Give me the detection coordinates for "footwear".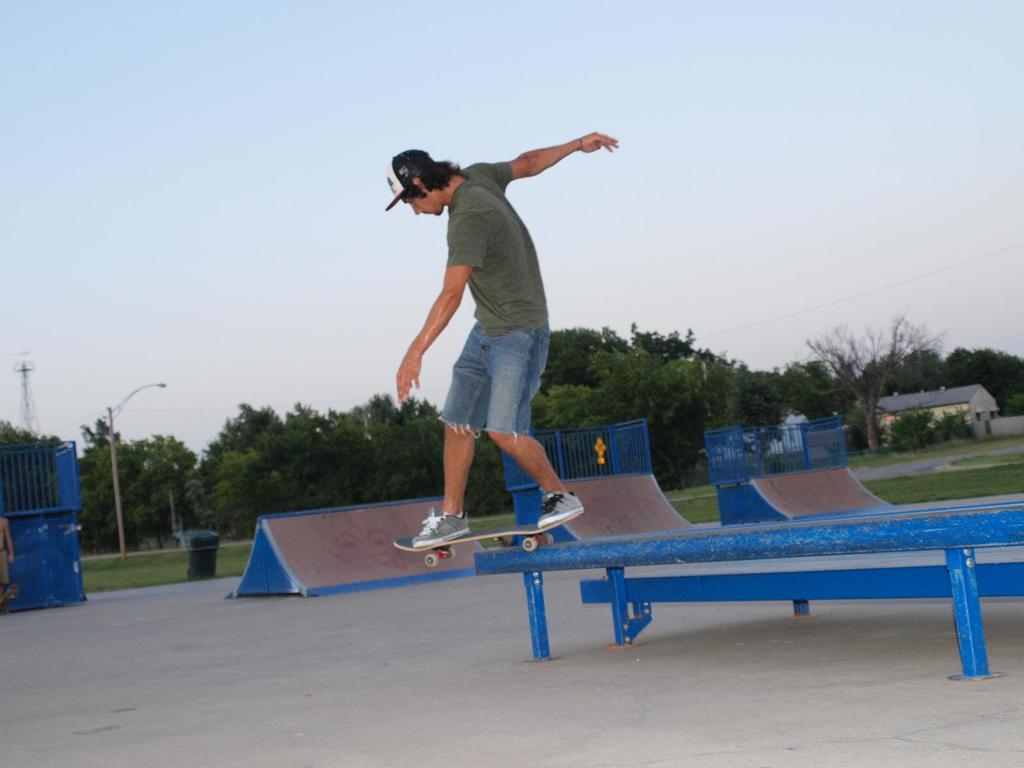
x1=422, y1=515, x2=472, y2=543.
